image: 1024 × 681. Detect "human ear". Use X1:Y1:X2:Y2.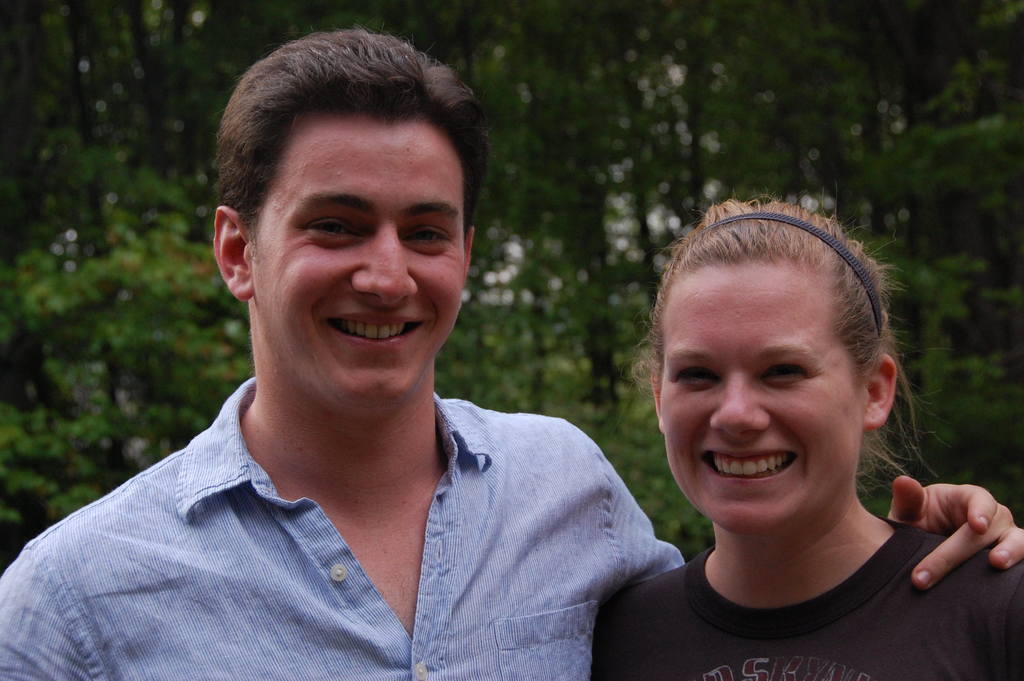
649:366:664:431.
